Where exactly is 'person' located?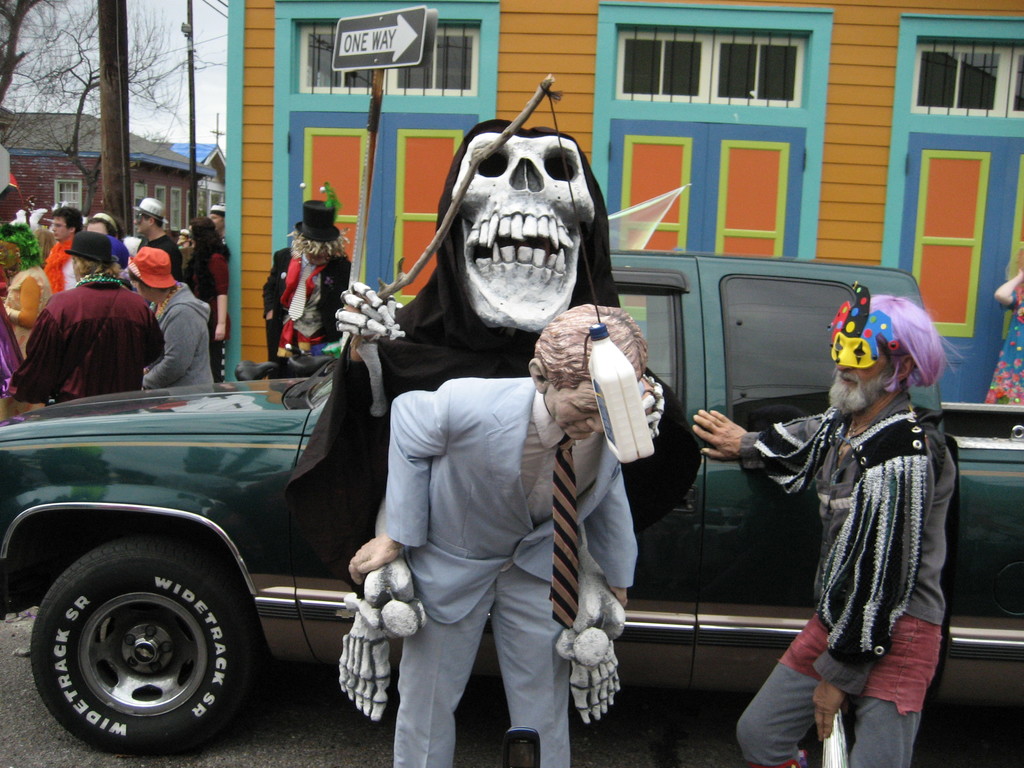
Its bounding box is rect(346, 302, 650, 767).
